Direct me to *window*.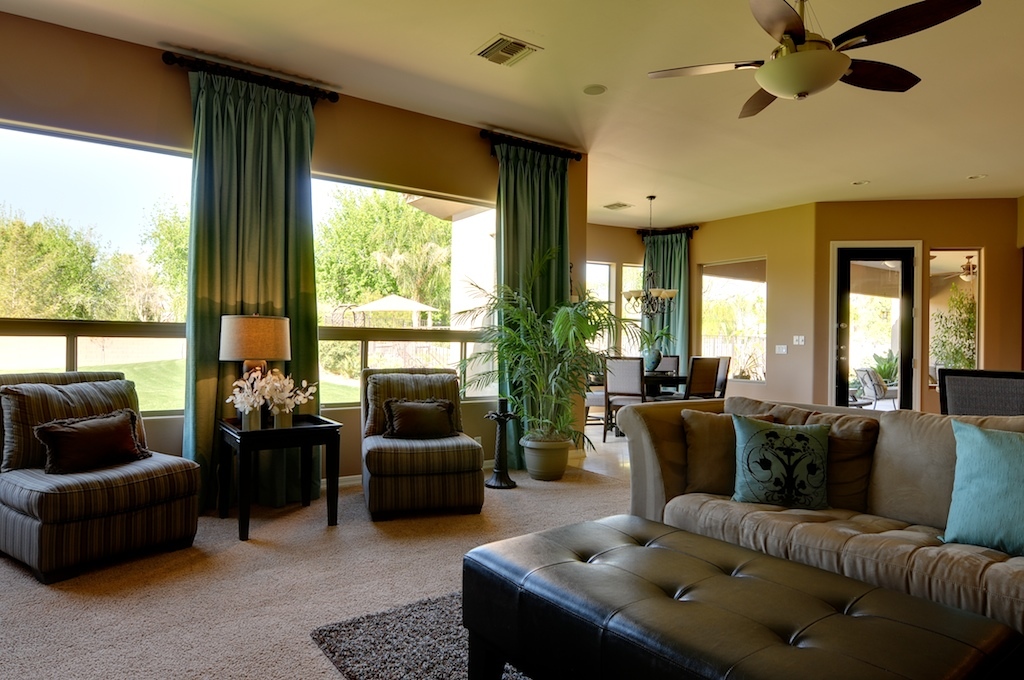
Direction: <bbox>586, 262, 617, 355</bbox>.
